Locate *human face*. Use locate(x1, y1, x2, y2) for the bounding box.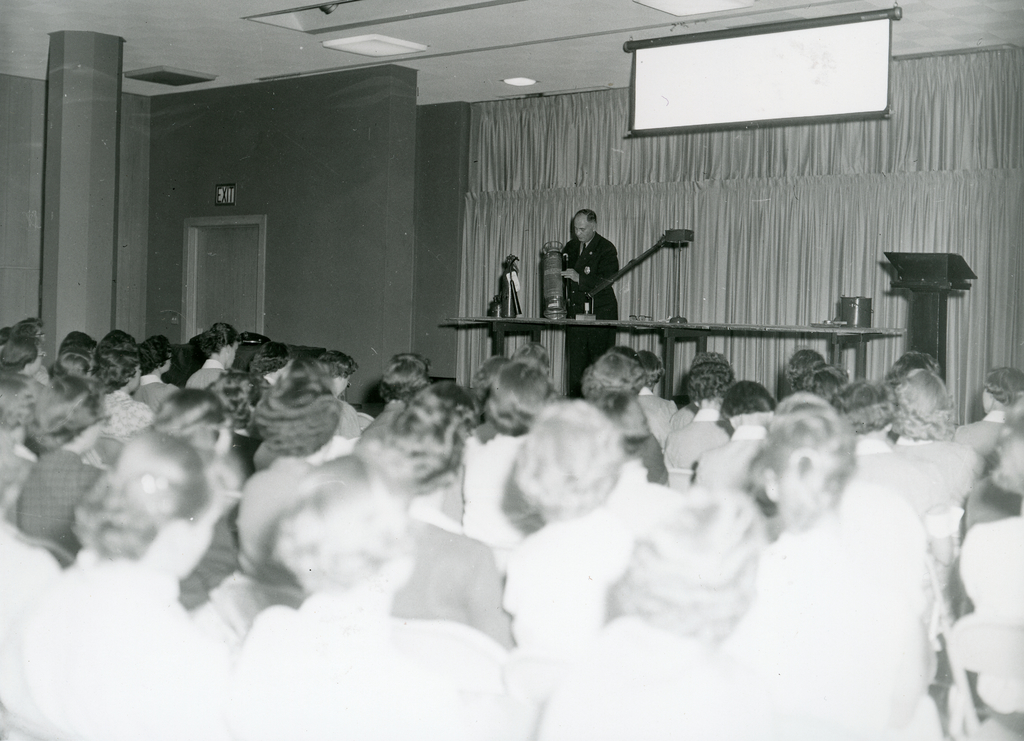
locate(573, 213, 591, 242).
